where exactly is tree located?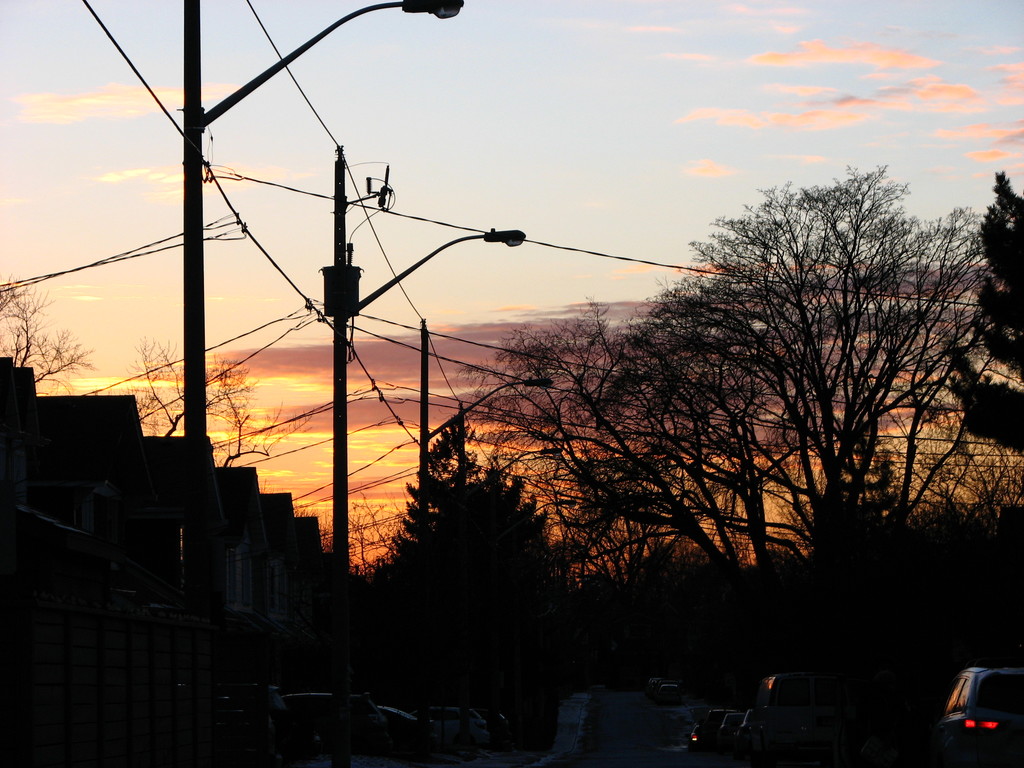
Its bounding box is Rect(303, 495, 421, 620).
